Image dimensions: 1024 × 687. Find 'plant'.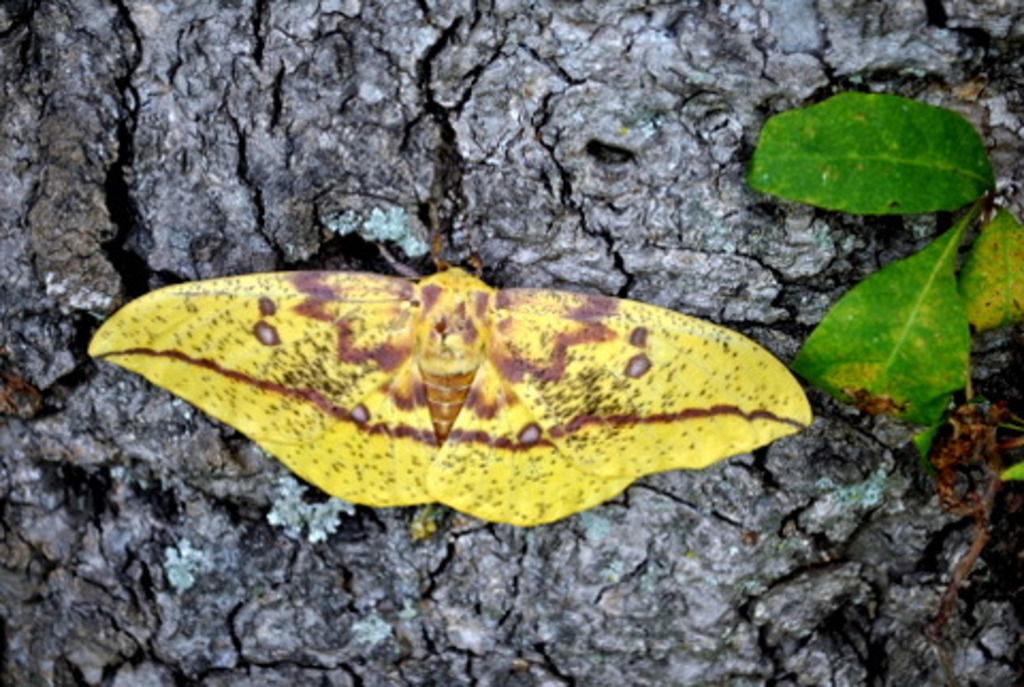
detection(755, 96, 1022, 465).
